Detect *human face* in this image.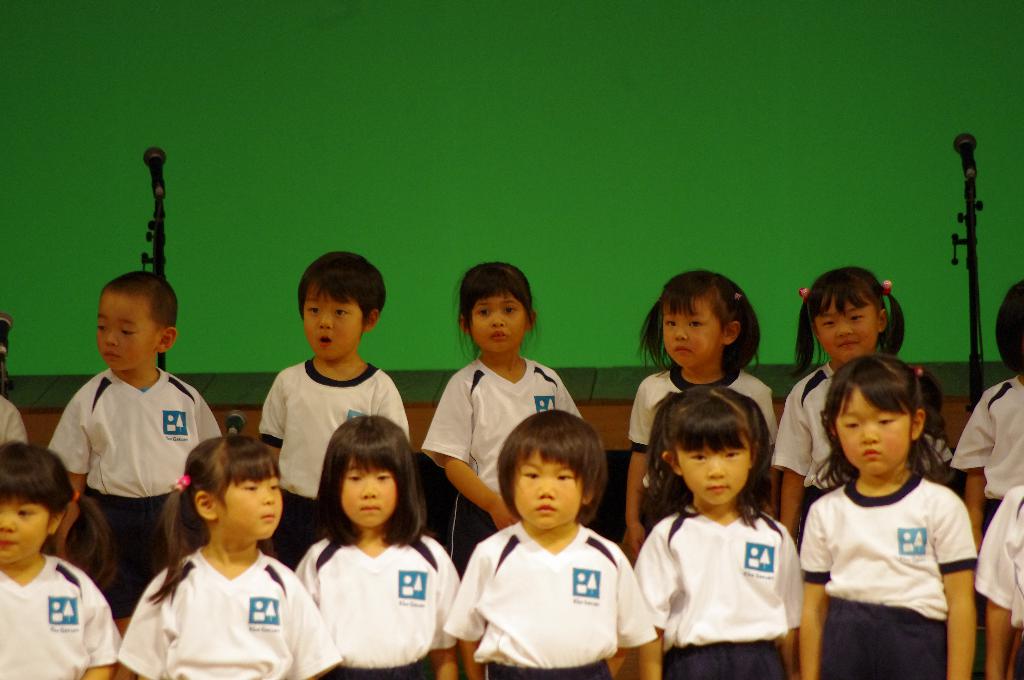
Detection: left=834, top=388, right=909, bottom=476.
